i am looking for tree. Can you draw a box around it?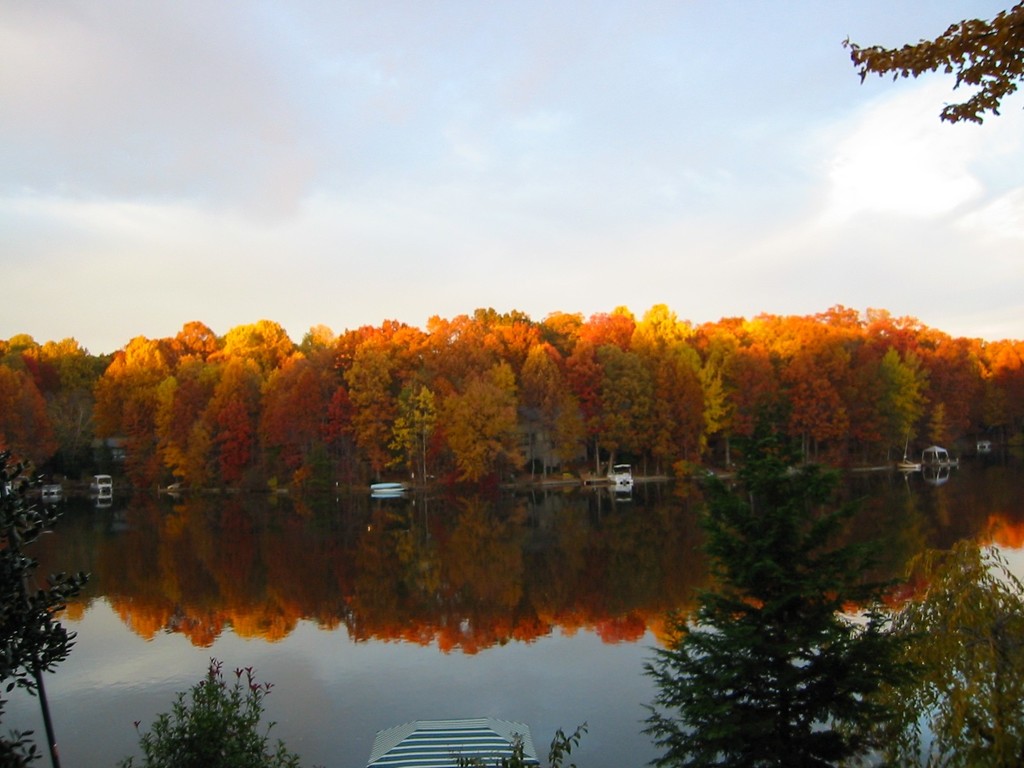
Sure, the bounding box is (631, 404, 926, 767).
